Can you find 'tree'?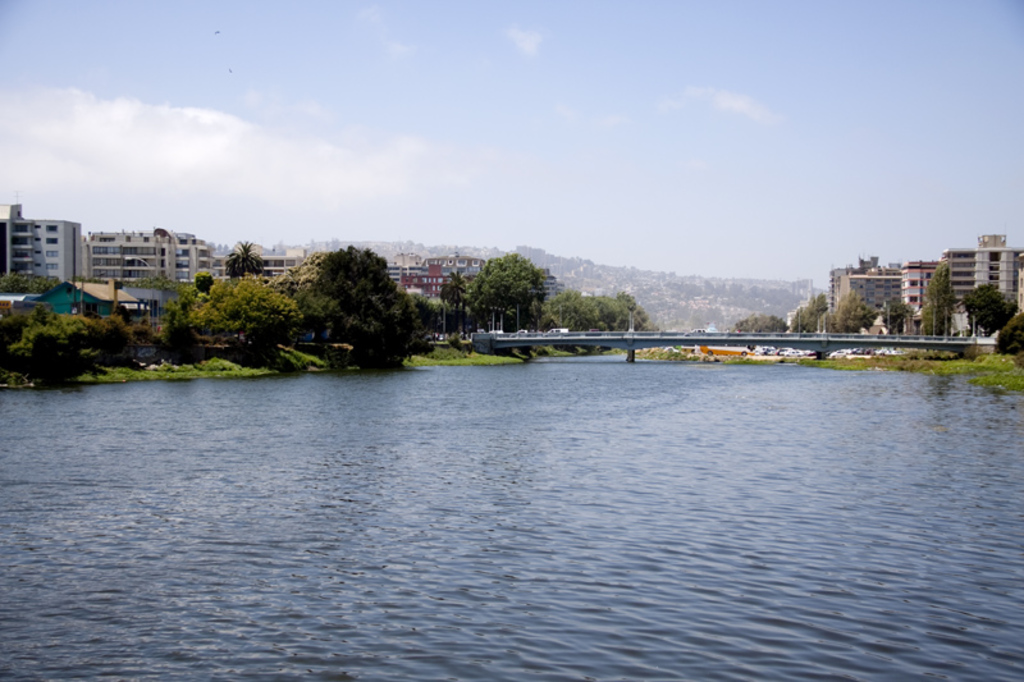
Yes, bounding box: bbox=(963, 276, 1023, 340).
